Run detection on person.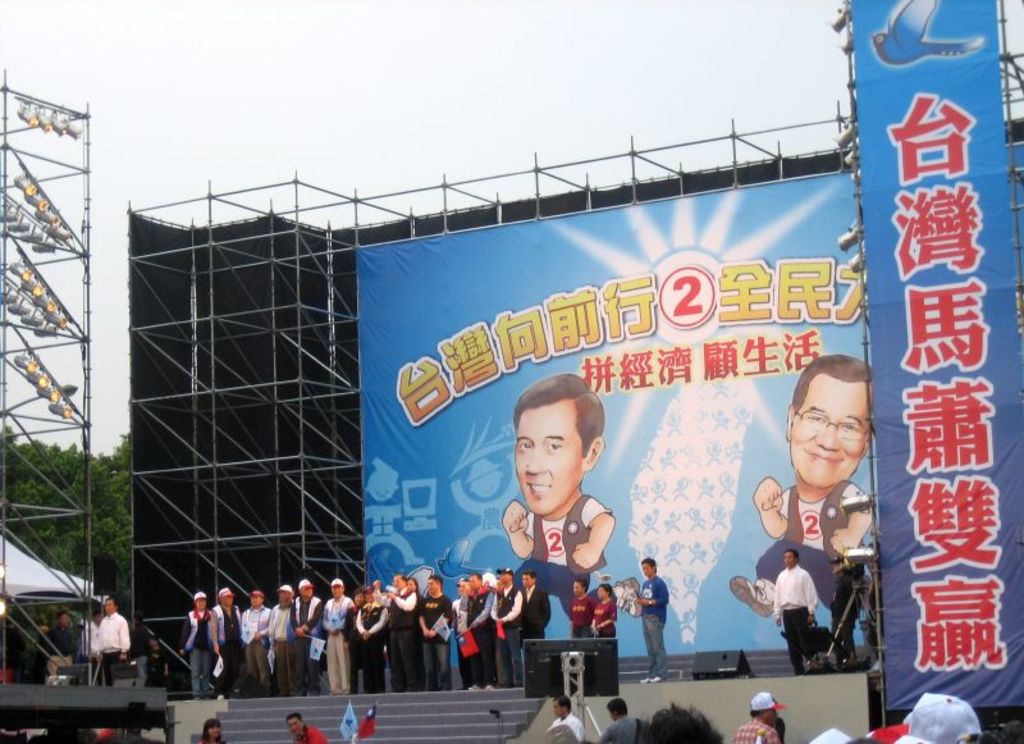
Result: region(566, 578, 596, 638).
